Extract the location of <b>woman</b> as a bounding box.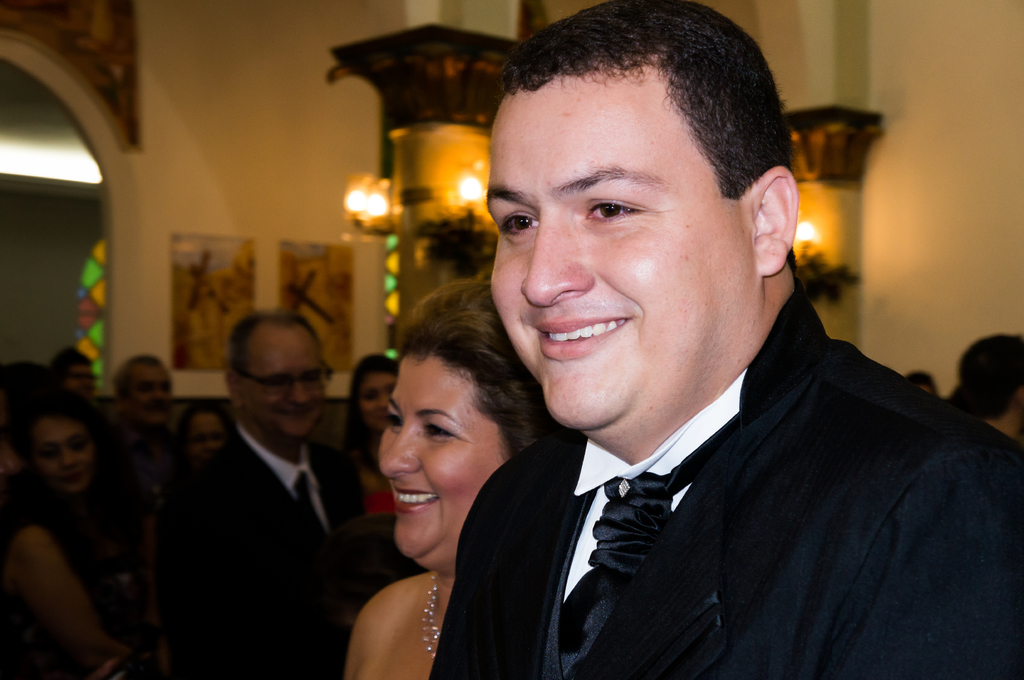
box=[311, 352, 404, 607].
